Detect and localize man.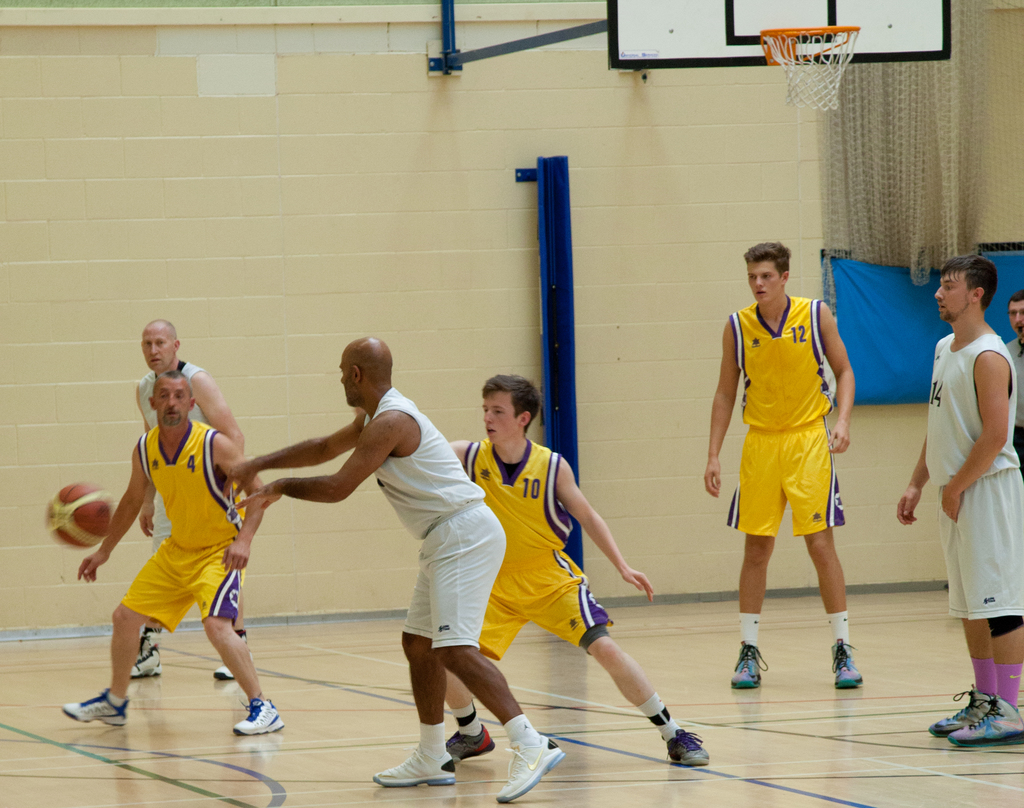
Localized at (x1=1005, y1=296, x2=1023, y2=466).
